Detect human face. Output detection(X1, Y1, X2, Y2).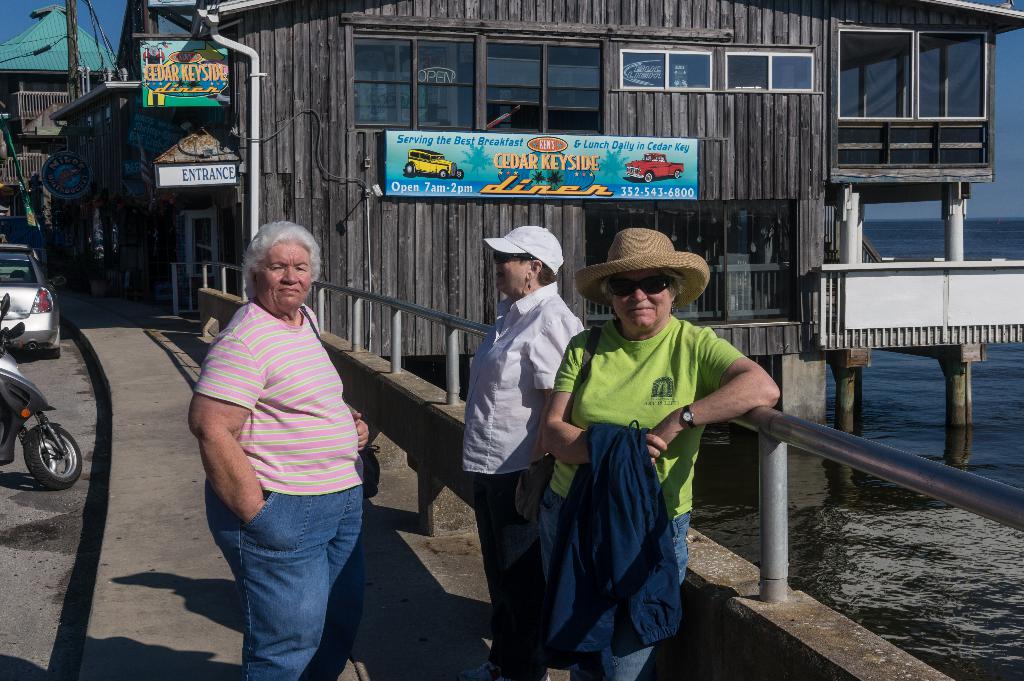
detection(492, 249, 531, 290).
